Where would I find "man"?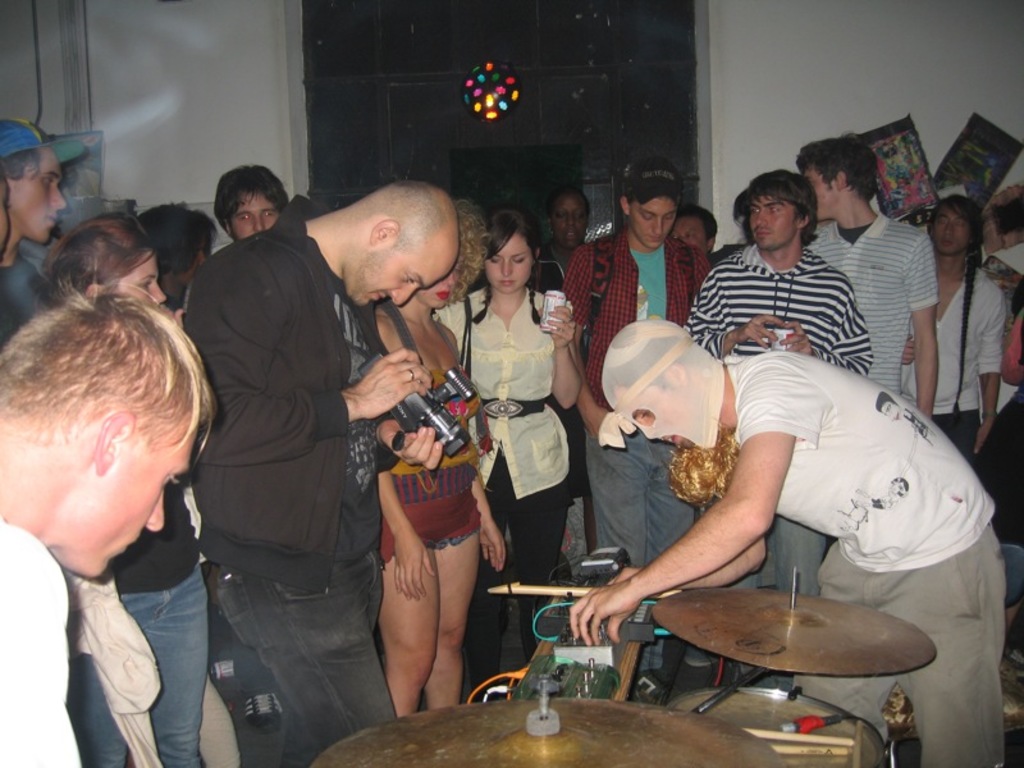
At BBox(192, 169, 456, 764).
